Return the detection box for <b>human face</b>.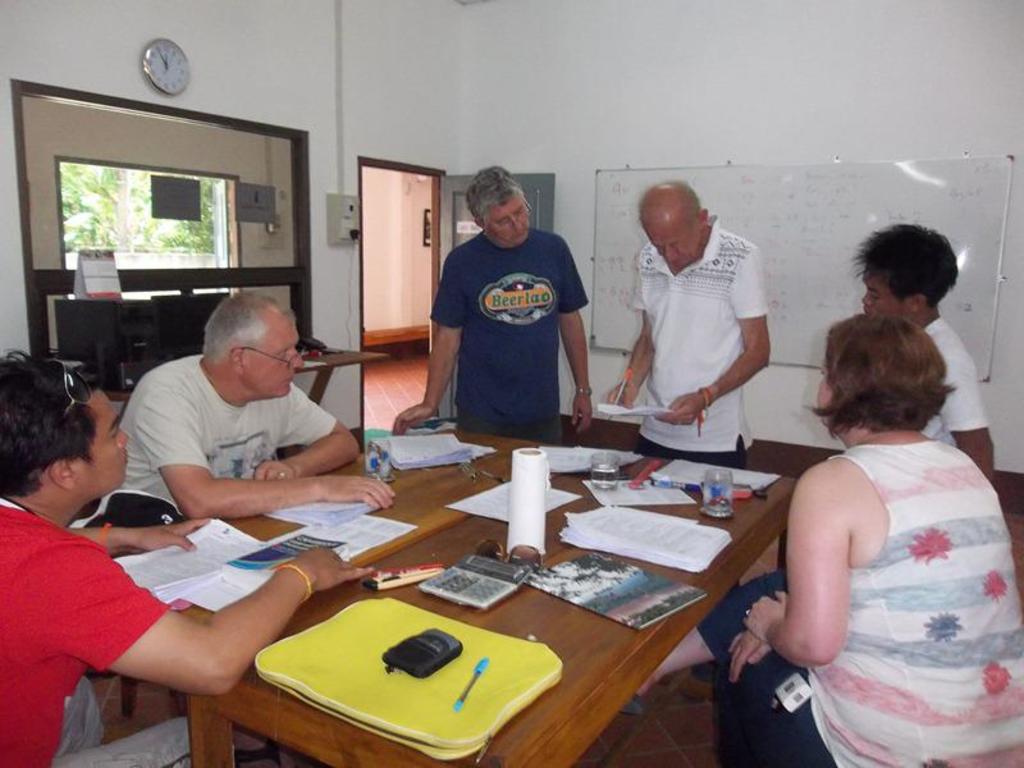
[left=488, top=206, right=532, bottom=251].
